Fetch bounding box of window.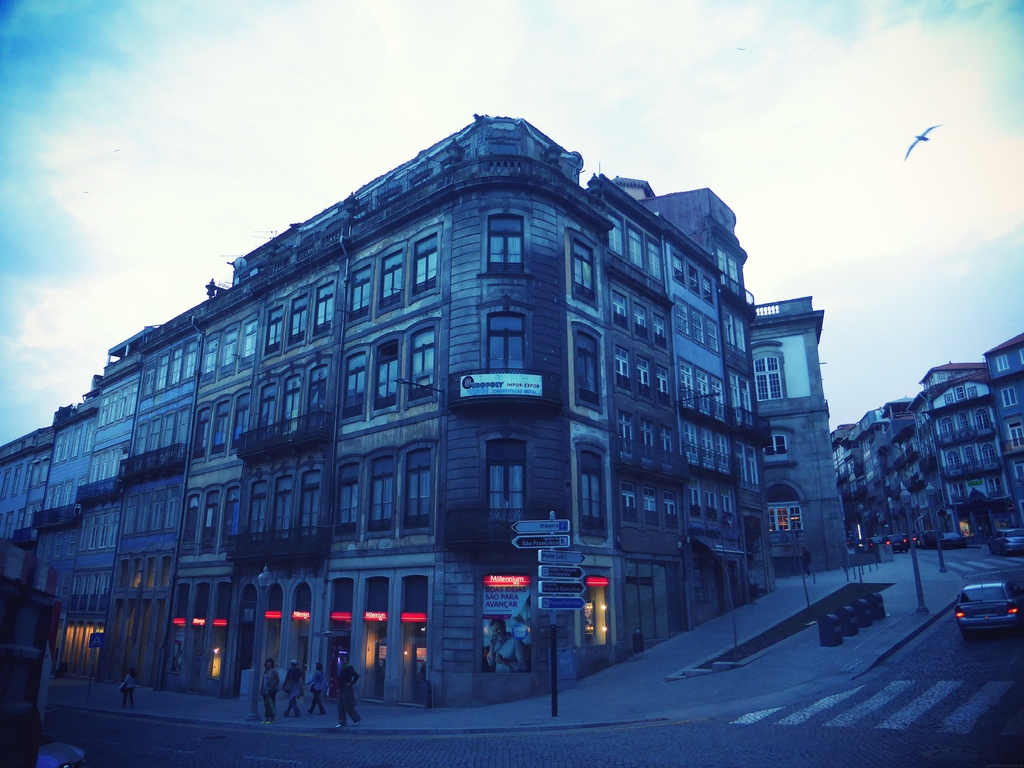
Bbox: x1=608, y1=283, x2=633, y2=341.
